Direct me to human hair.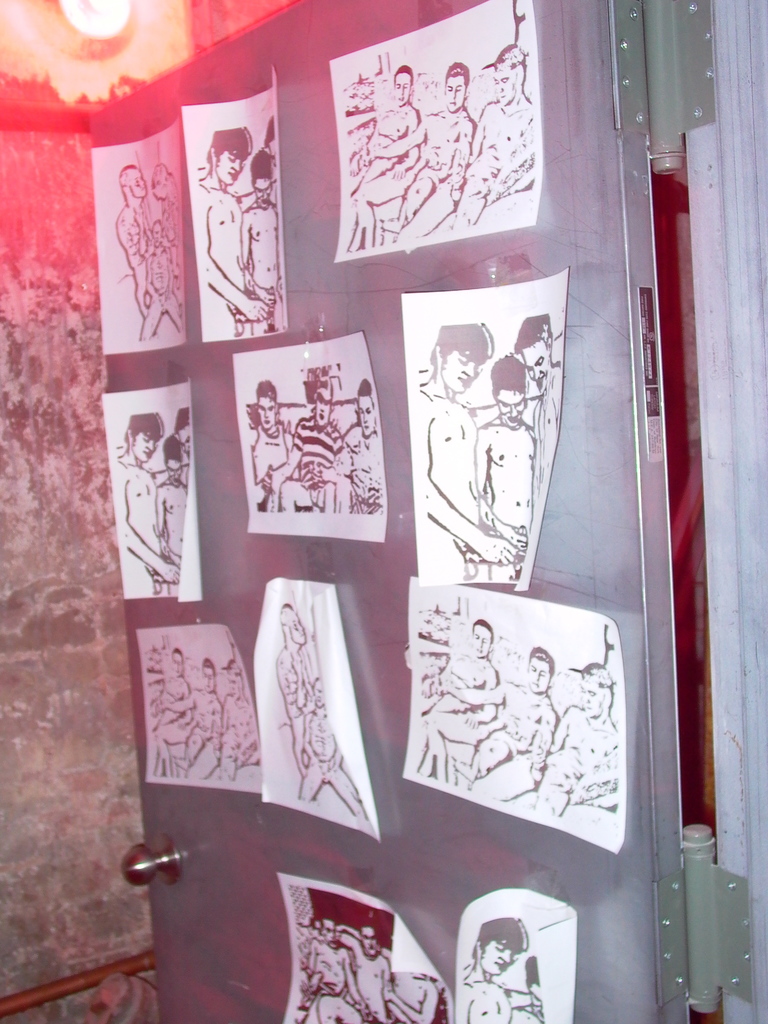
Direction: Rect(355, 378, 373, 392).
